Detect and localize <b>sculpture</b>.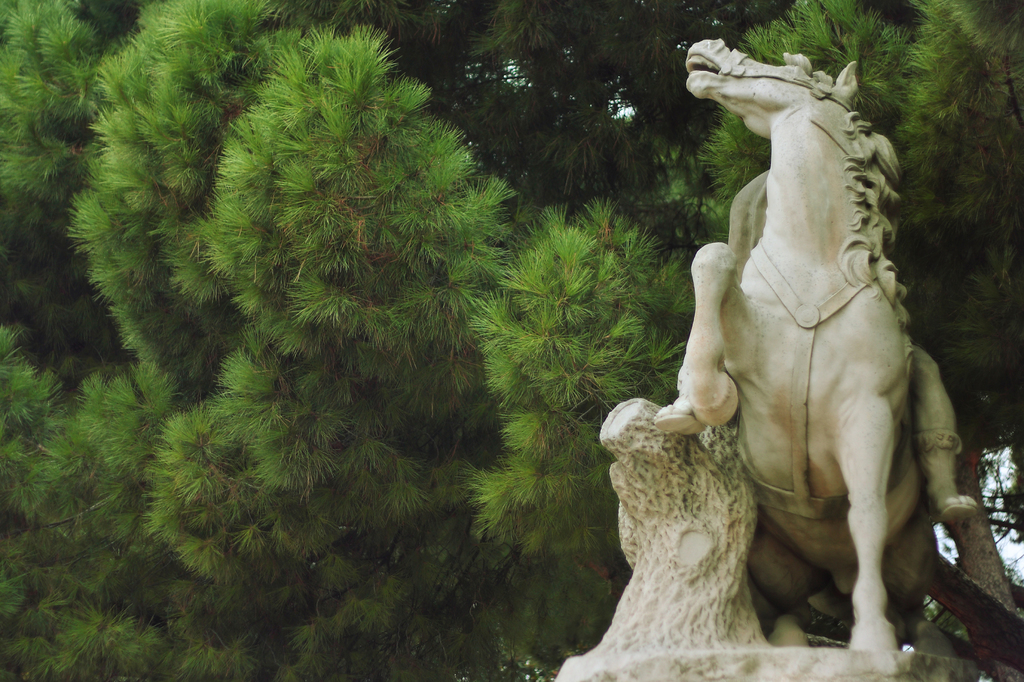
Localized at detection(676, 31, 986, 677).
